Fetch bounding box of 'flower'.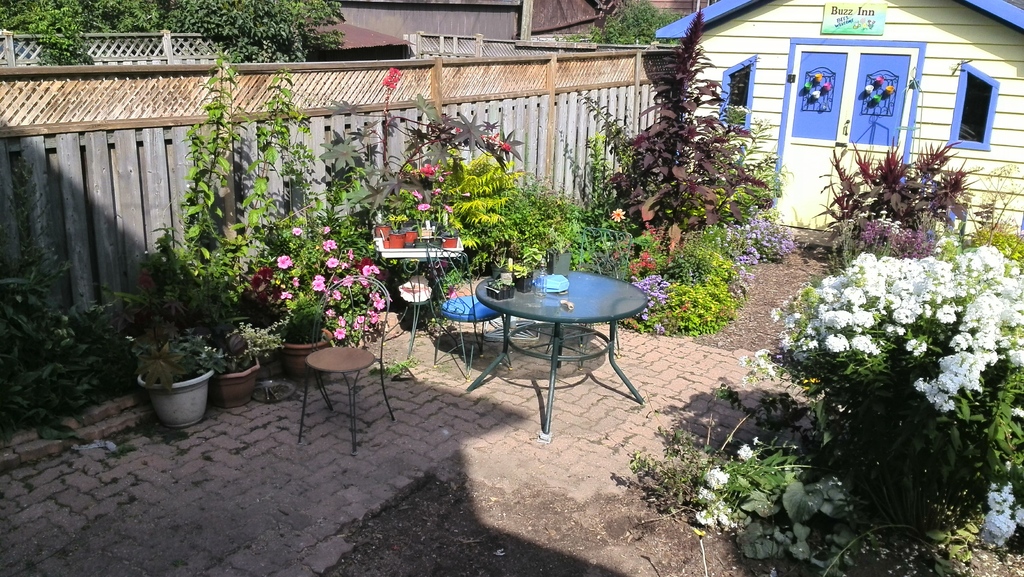
Bbox: (497, 140, 512, 156).
